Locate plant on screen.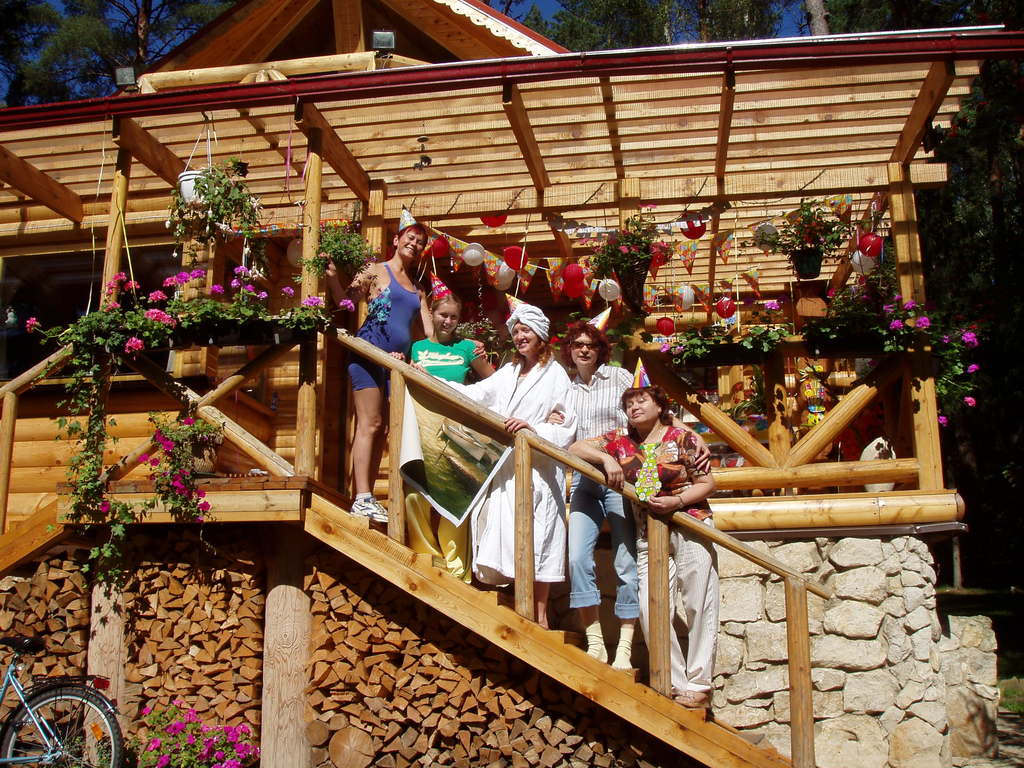
On screen at bbox(660, 328, 714, 371).
